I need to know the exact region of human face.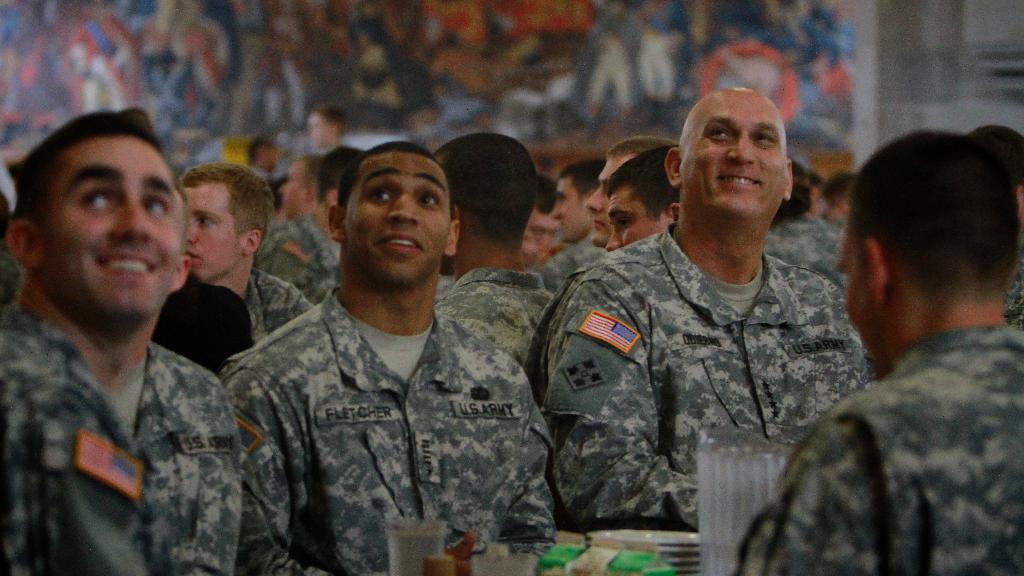
Region: (341,154,455,289).
